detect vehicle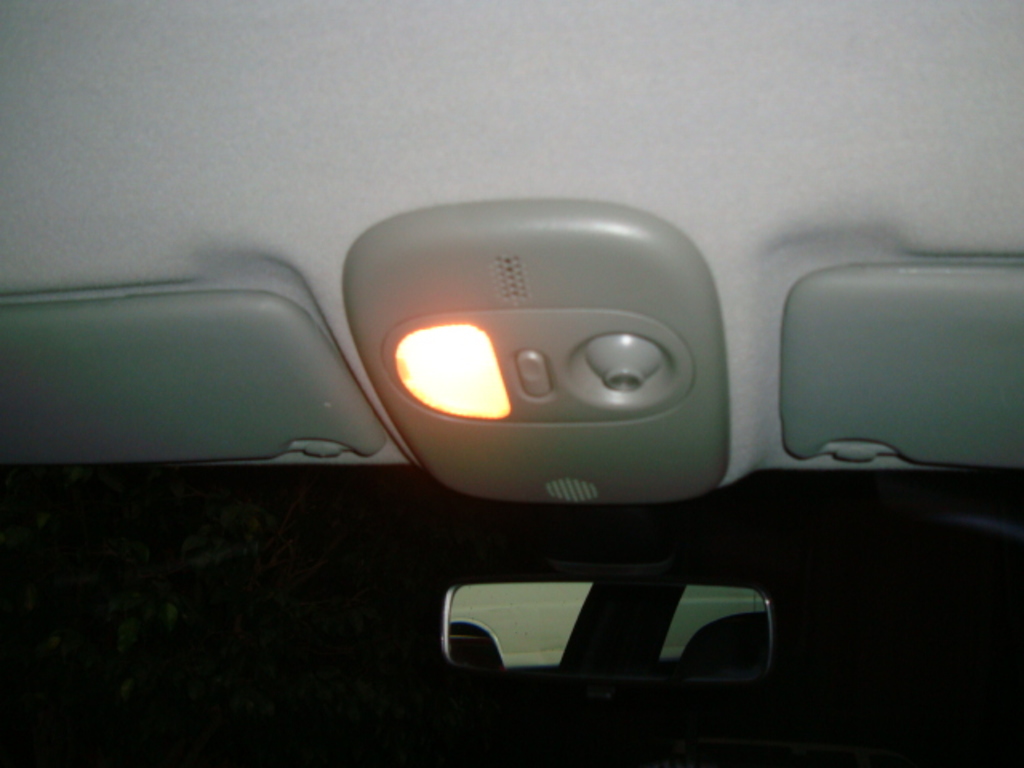
<bbox>0, 0, 1022, 766</bbox>
